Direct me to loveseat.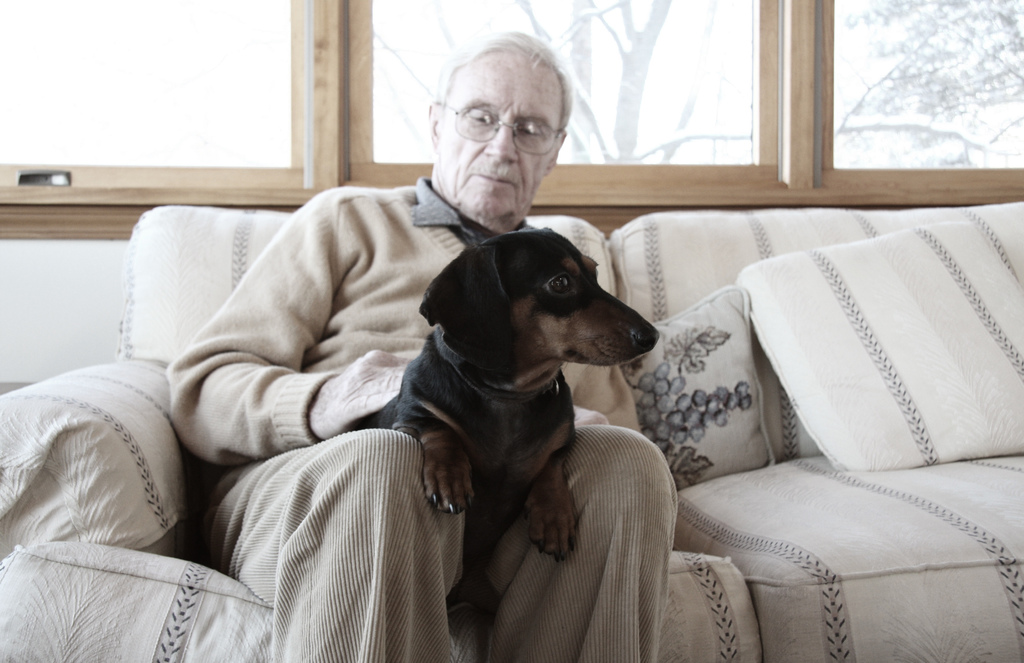
Direction: 0, 201, 1023, 662.
